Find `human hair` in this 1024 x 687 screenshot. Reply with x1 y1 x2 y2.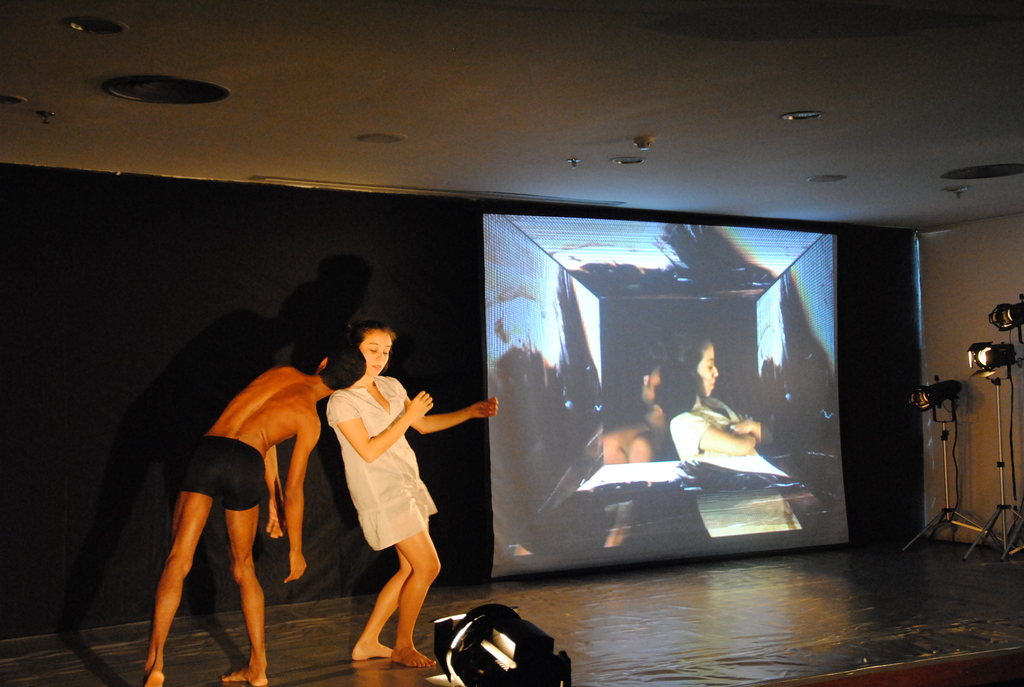
317 345 366 393.
